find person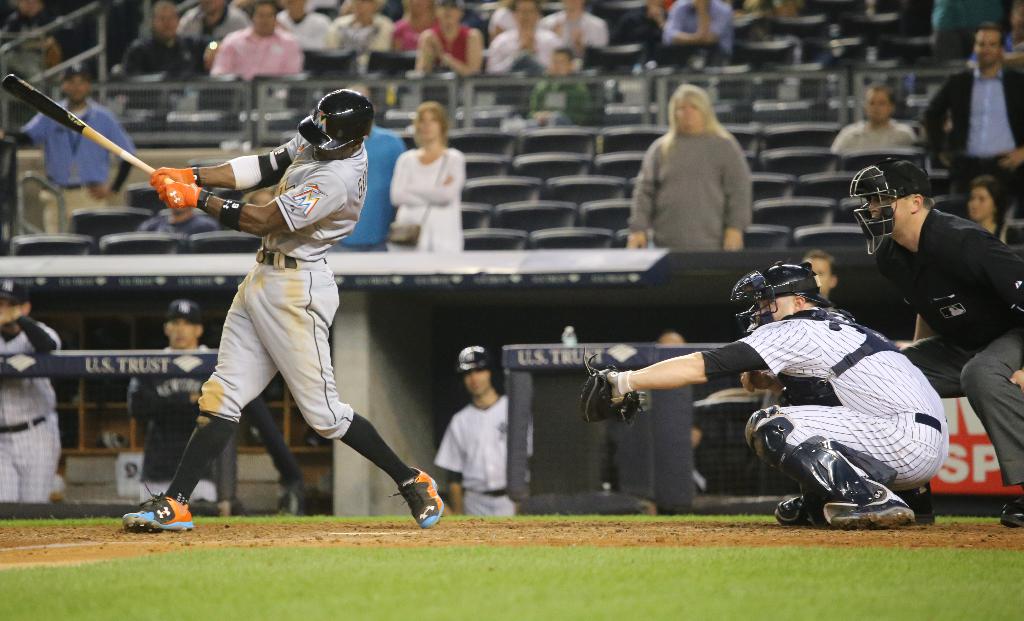
112:0:208:82
